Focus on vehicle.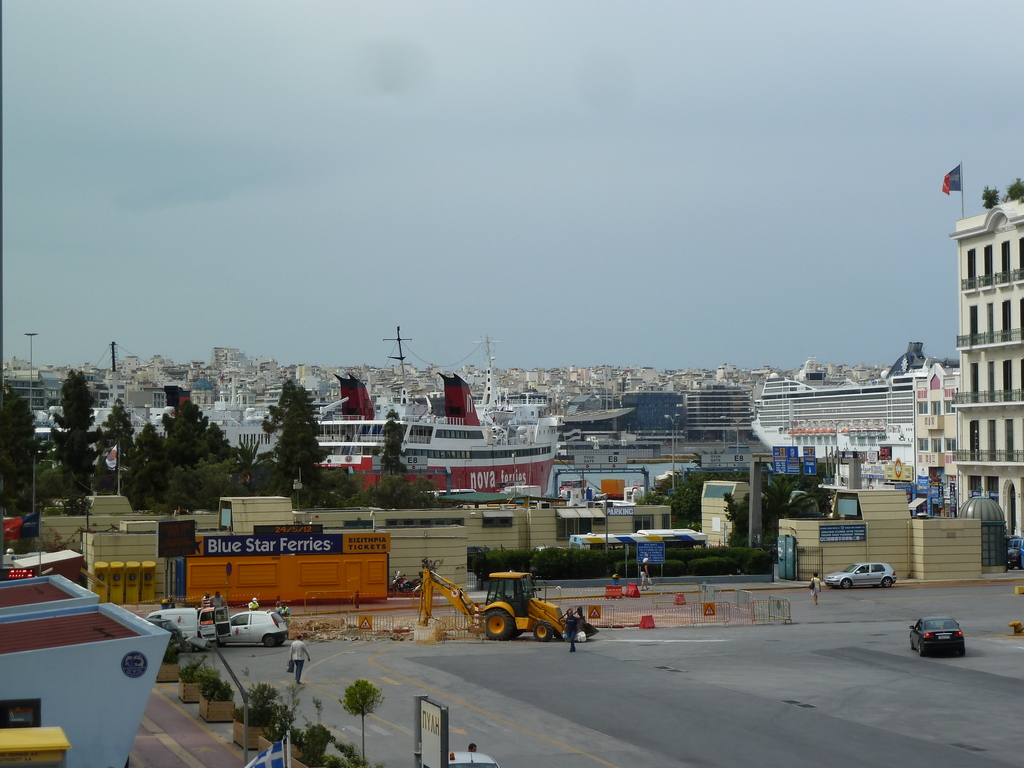
Focused at box(1004, 535, 1023, 569).
